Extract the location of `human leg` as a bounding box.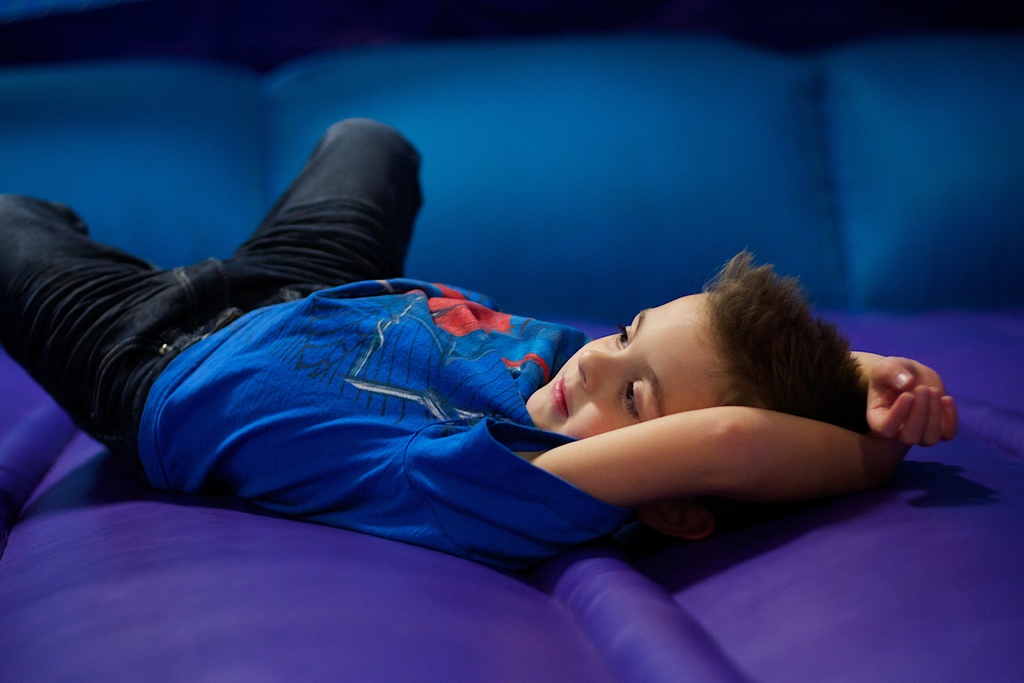
x1=234, y1=117, x2=424, y2=288.
